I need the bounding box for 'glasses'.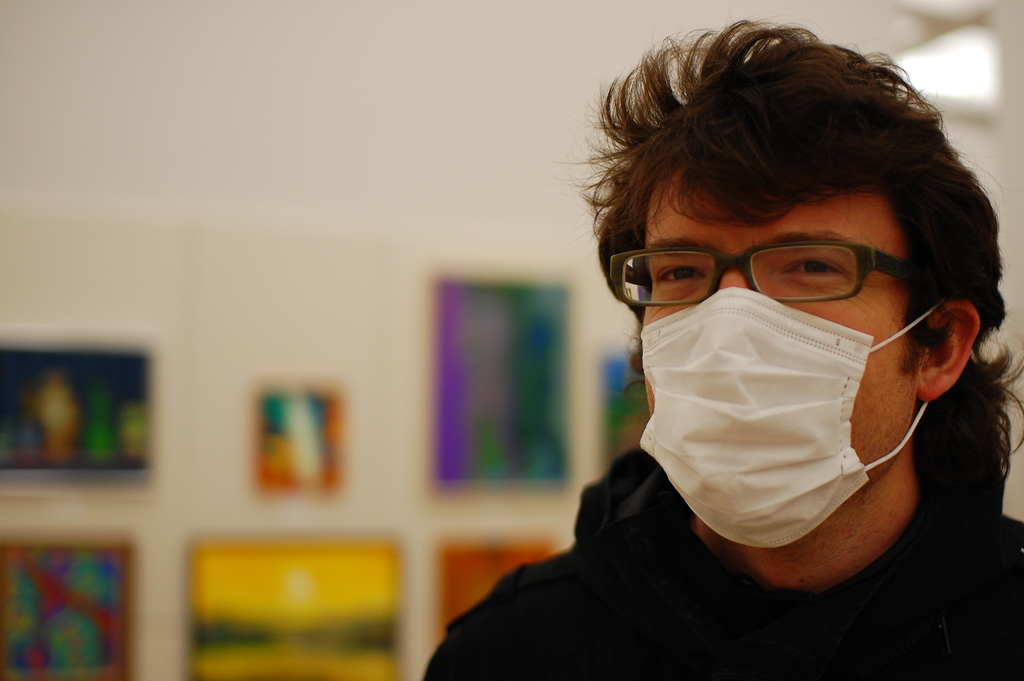
Here it is: {"x1": 610, "y1": 239, "x2": 916, "y2": 308}.
